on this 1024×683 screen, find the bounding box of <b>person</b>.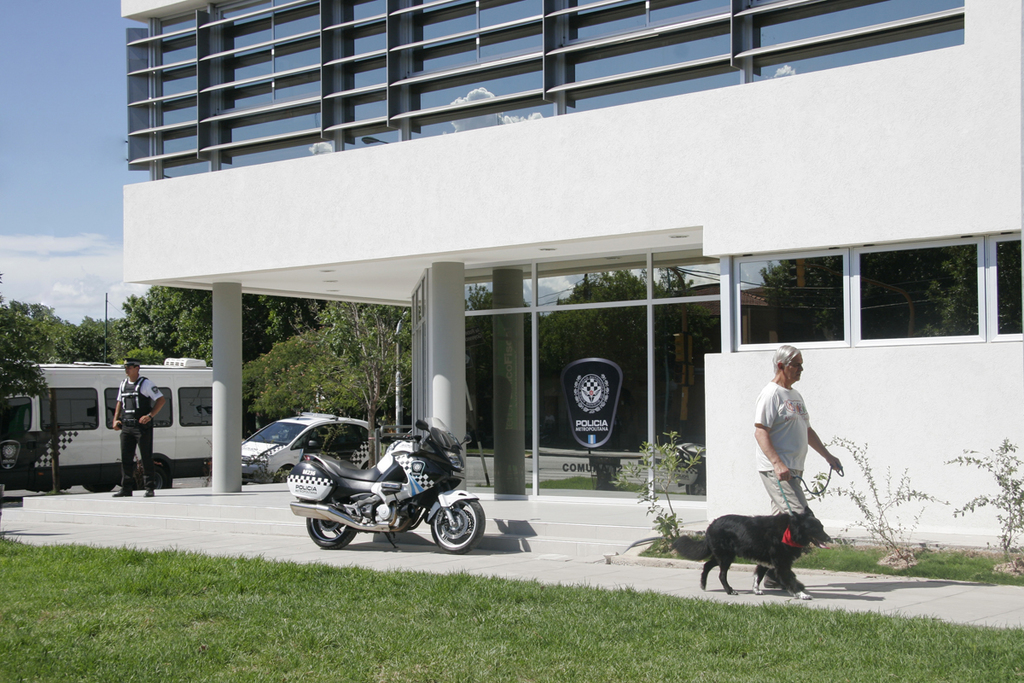
Bounding box: BBox(111, 358, 166, 498).
